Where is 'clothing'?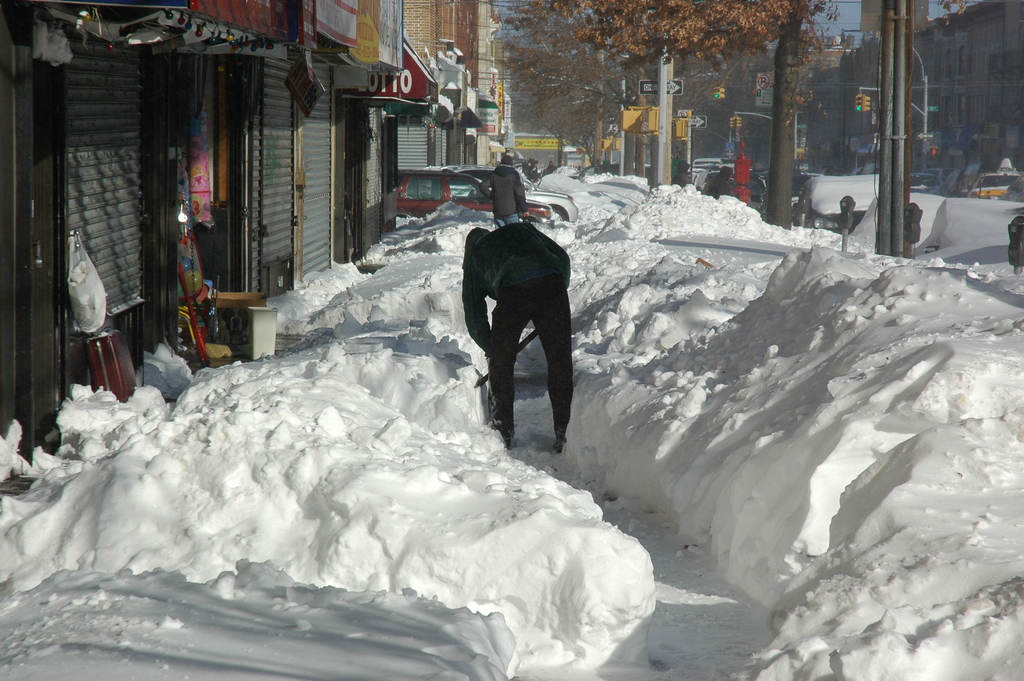
left=470, top=187, right=590, bottom=446.
